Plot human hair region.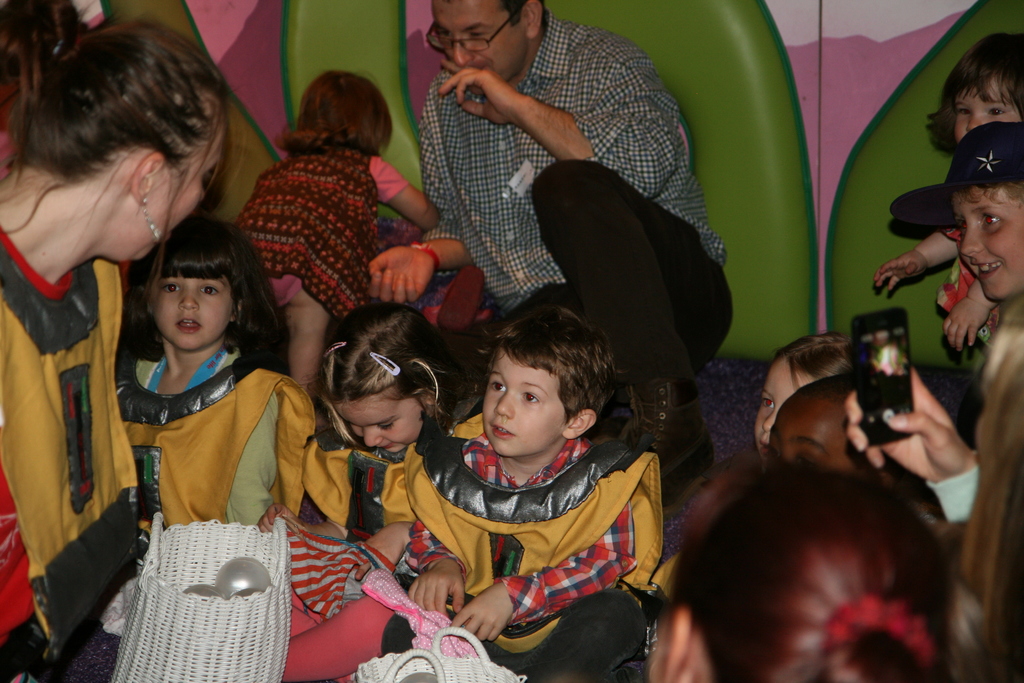
Plotted at bbox=(496, 297, 609, 427).
